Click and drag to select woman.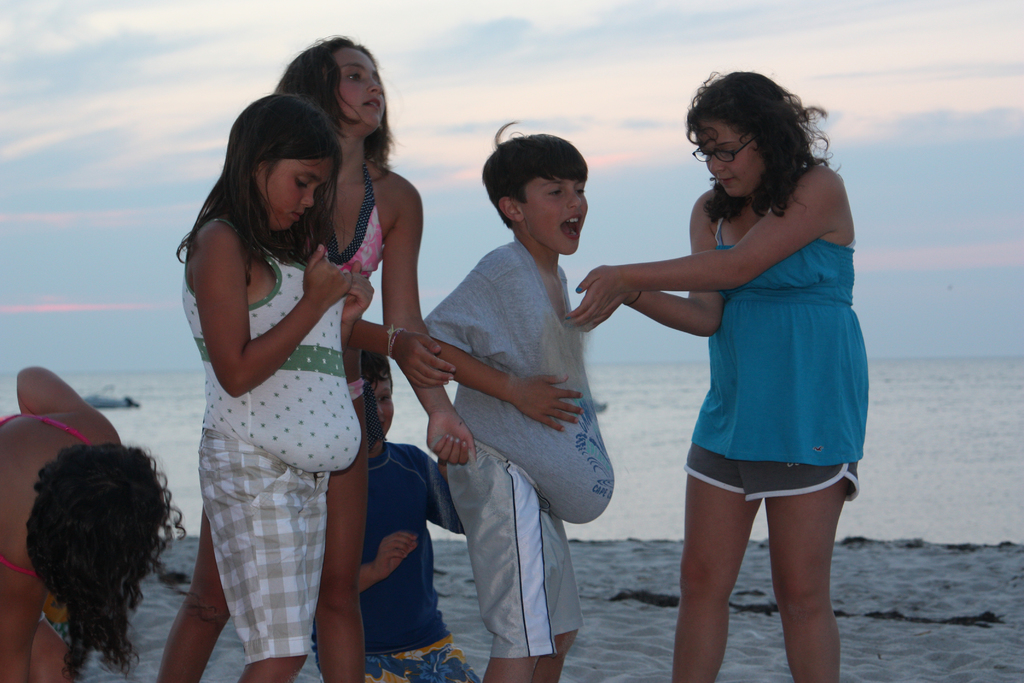
Selection: (left=163, top=32, right=476, bottom=682).
